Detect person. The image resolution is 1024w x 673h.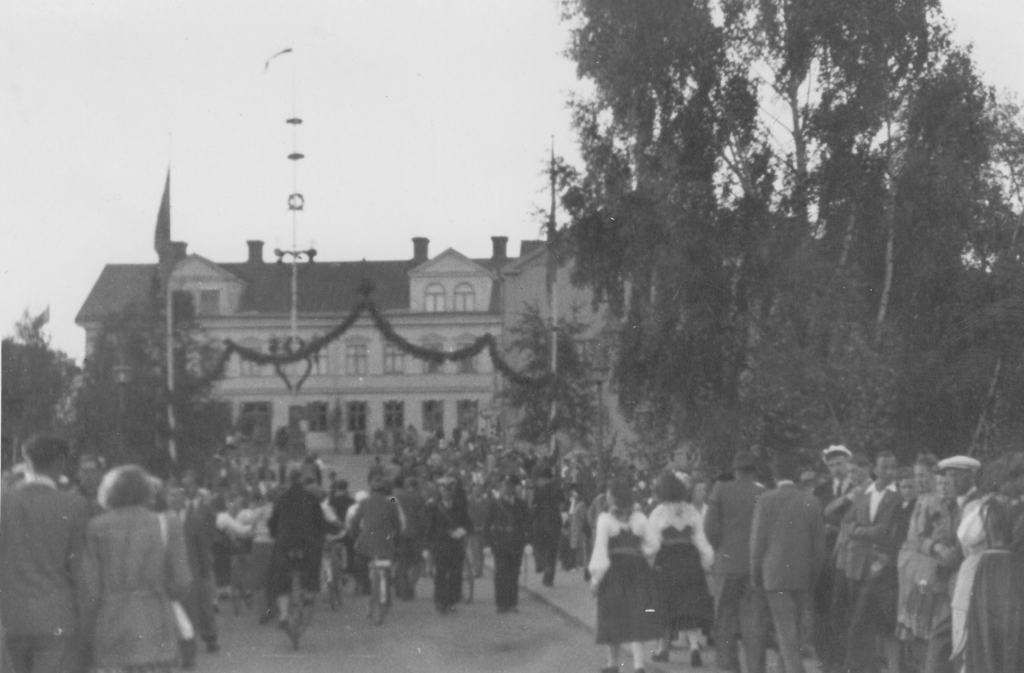
pyautogui.locateOnScreen(895, 451, 962, 640).
